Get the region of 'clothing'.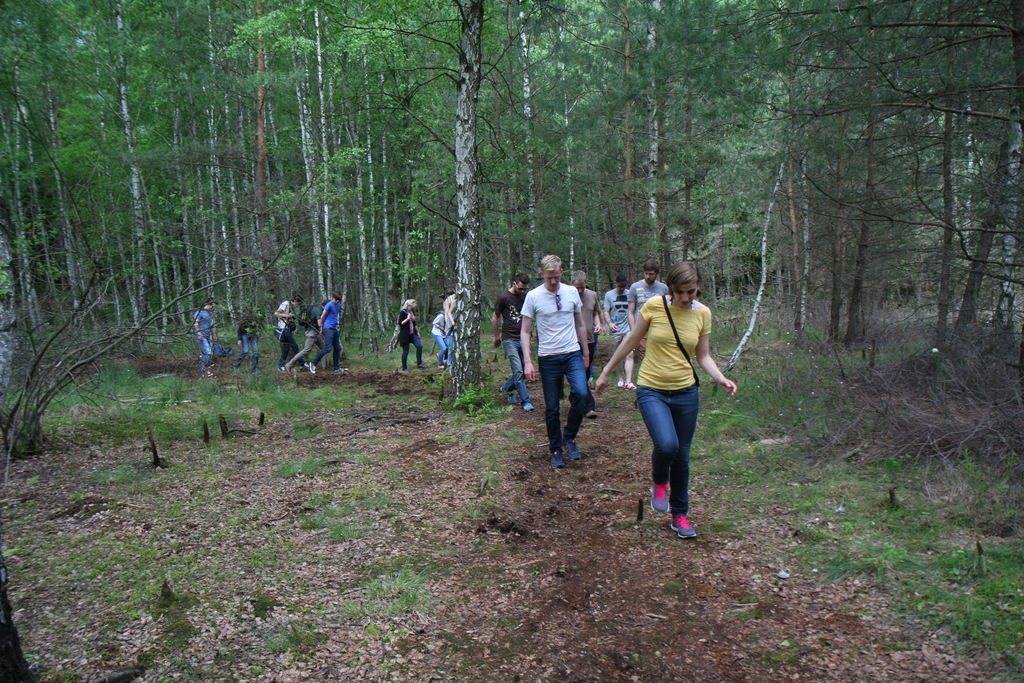
284/302/316/370.
